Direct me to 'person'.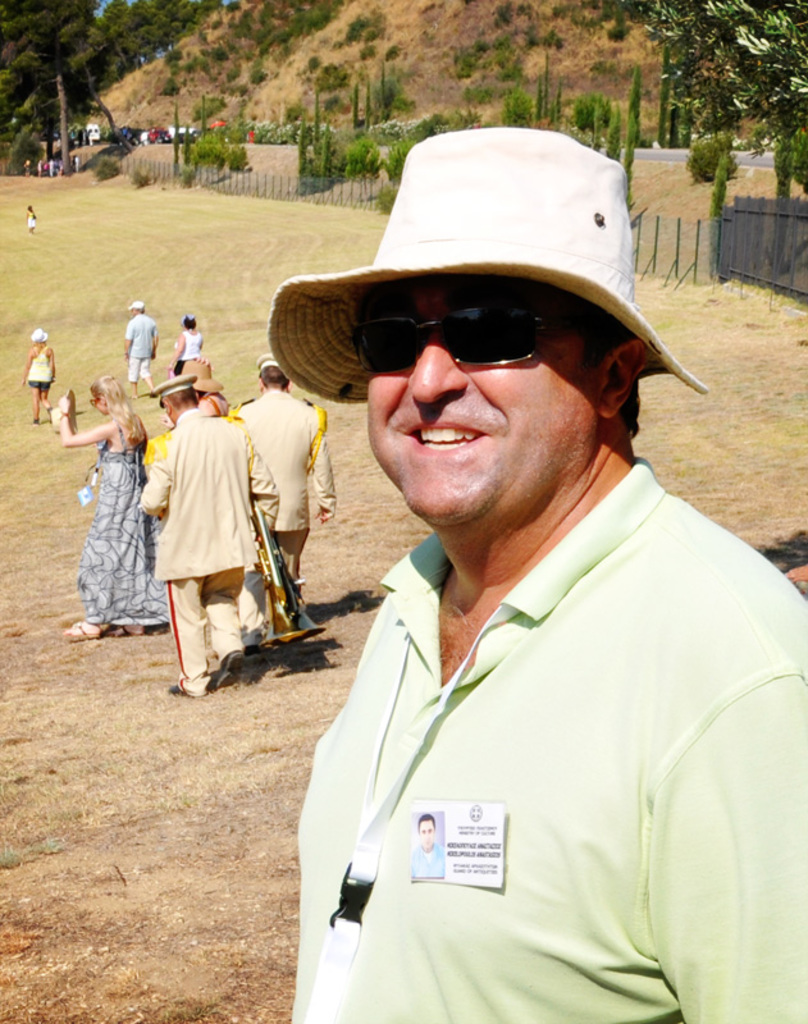
Direction: Rect(408, 809, 434, 881).
